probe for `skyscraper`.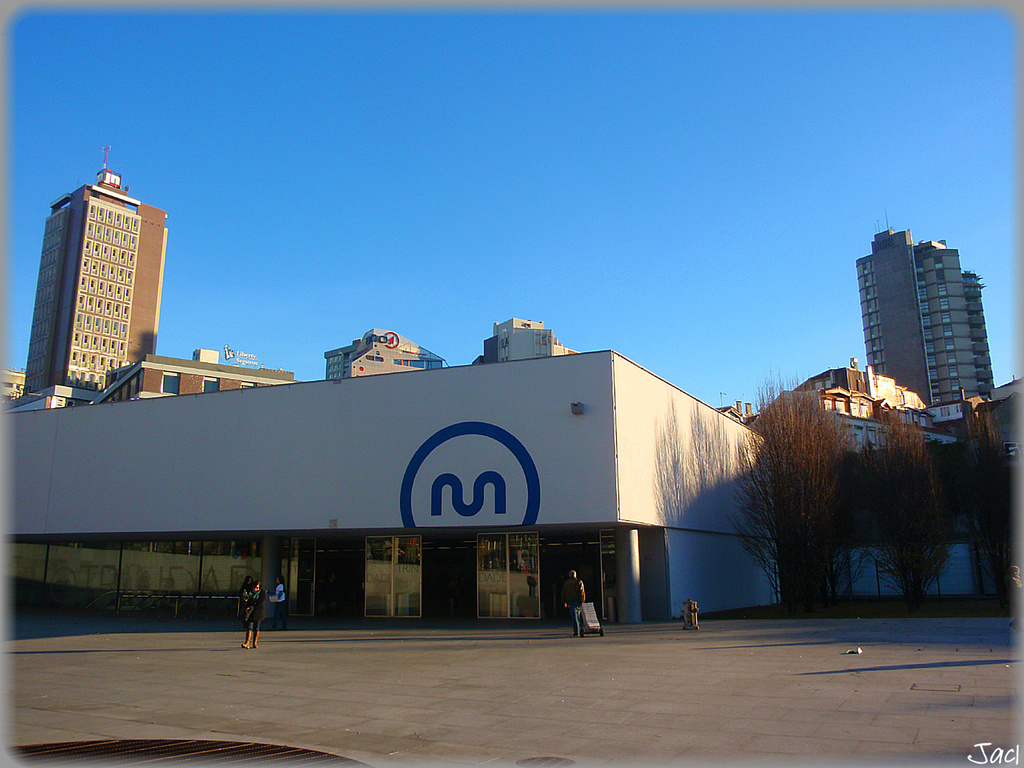
Probe result: (left=17, top=140, right=173, bottom=404).
